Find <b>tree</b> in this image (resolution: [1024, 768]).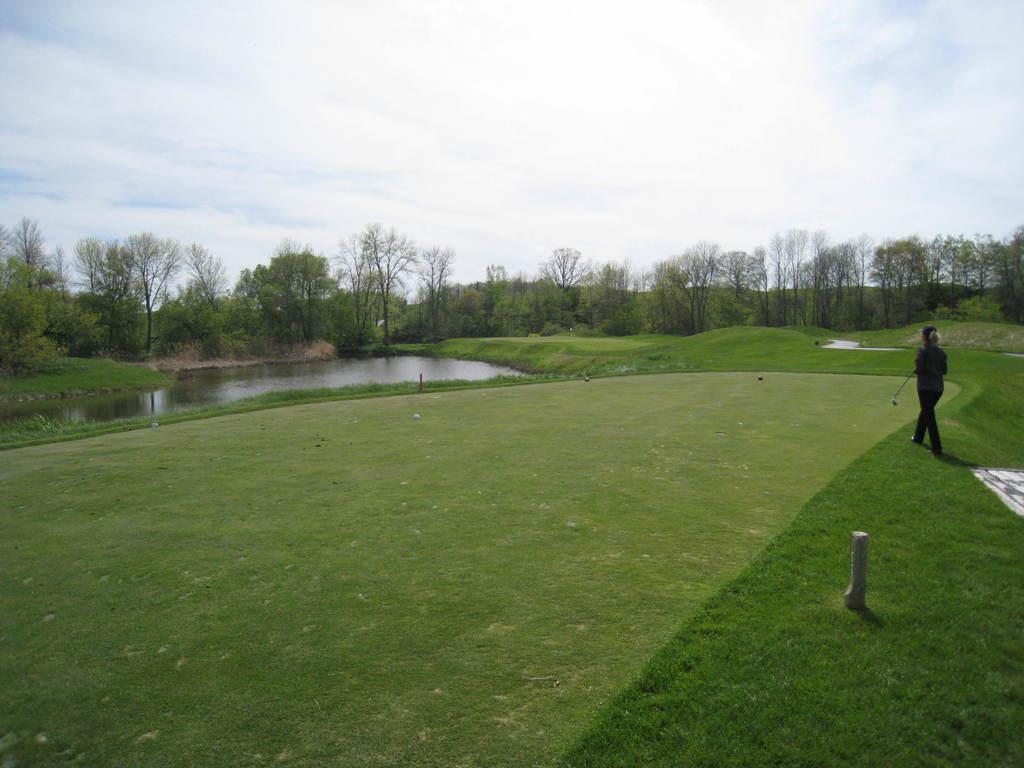
box(348, 210, 402, 342).
